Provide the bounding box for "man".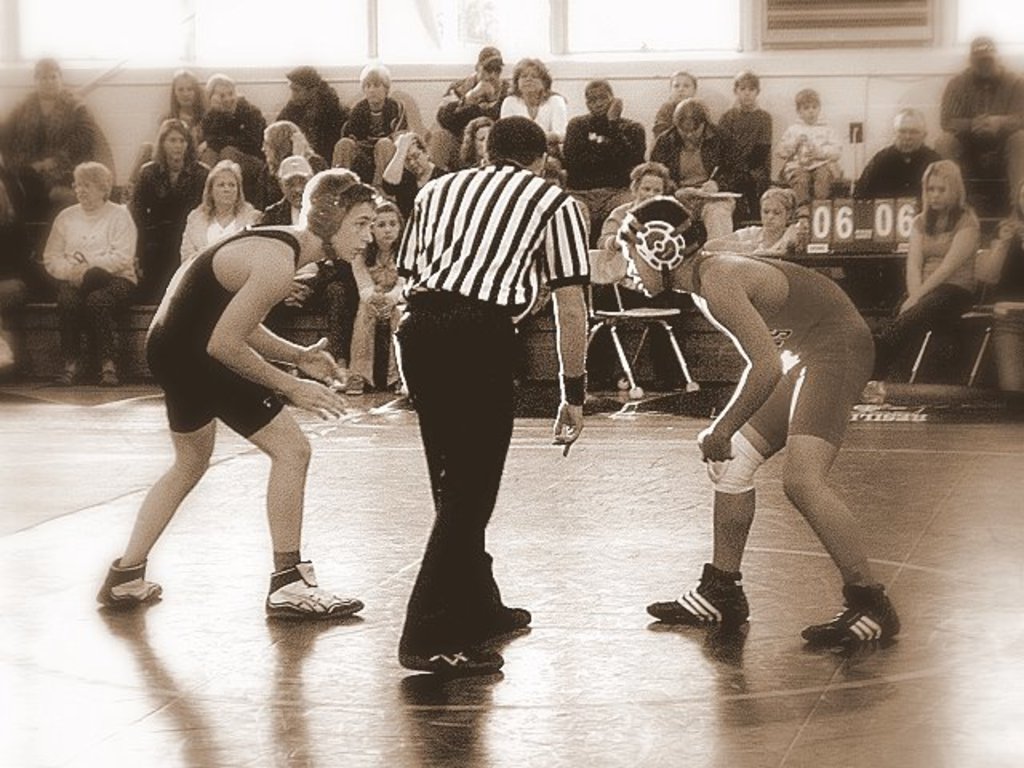
bbox=[275, 64, 357, 142].
